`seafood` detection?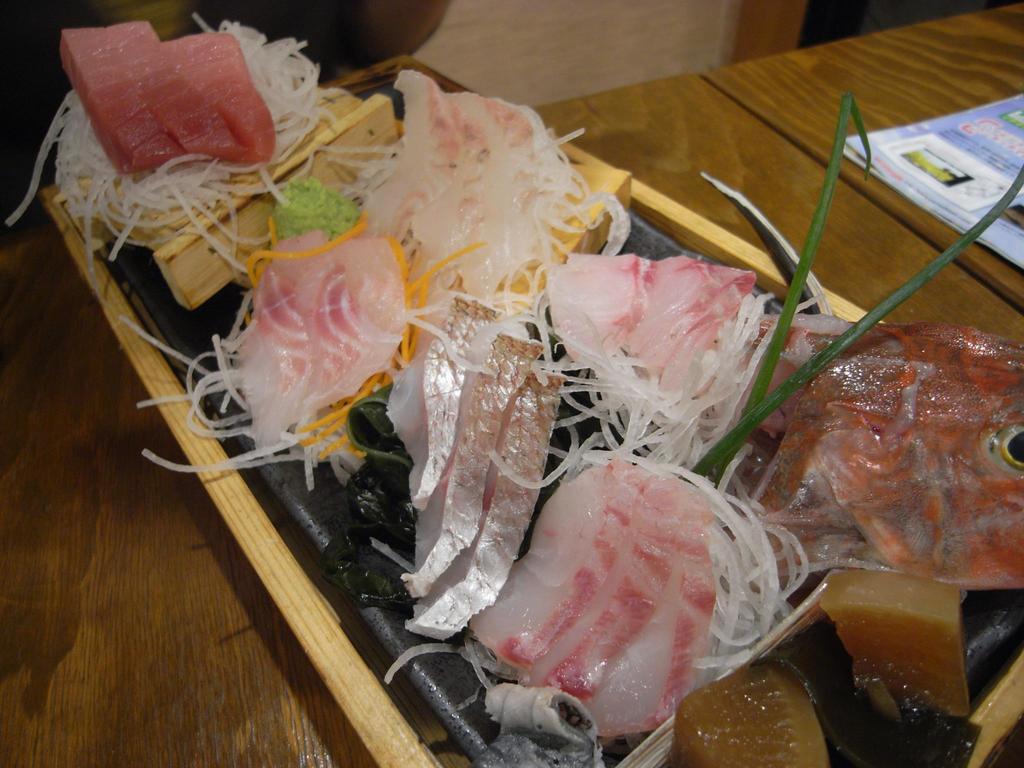
x1=401, y1=328, x2=545, y2=602
